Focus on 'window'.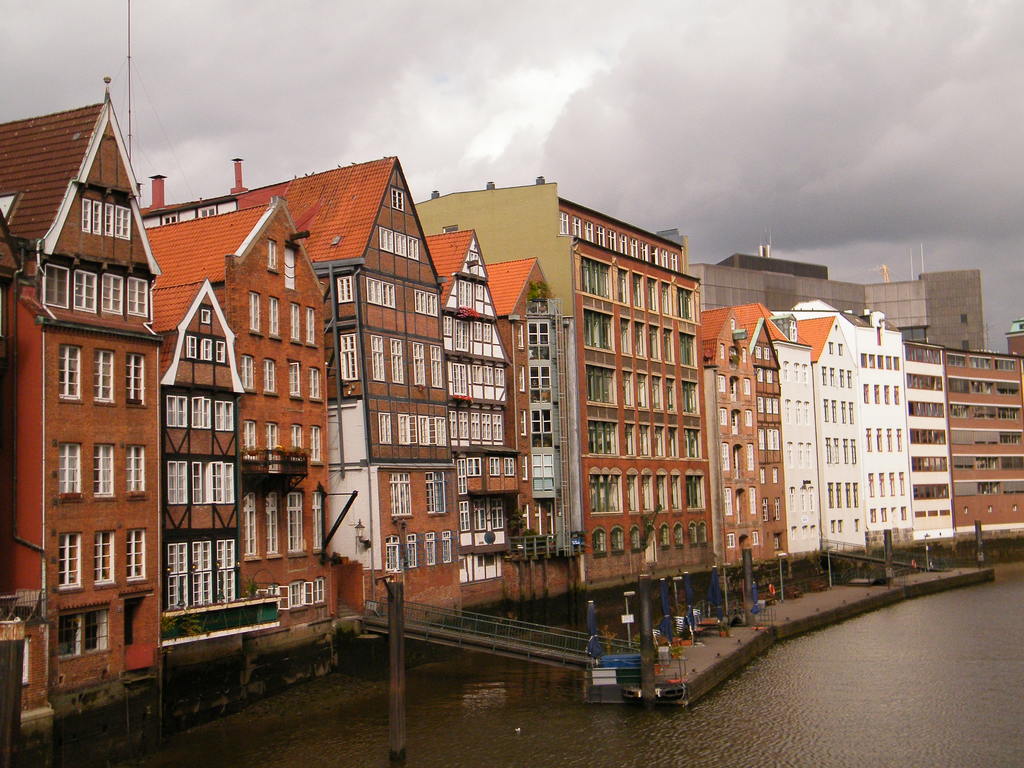
Focused at [125,270,152,318].
